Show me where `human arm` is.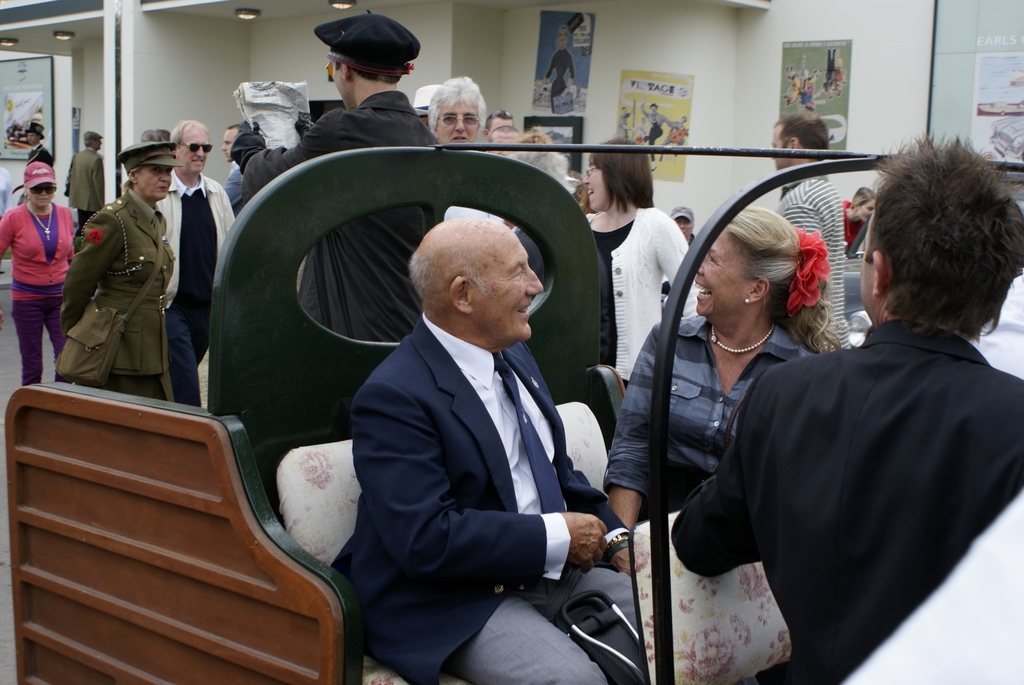
`human arm` is at (left=228, top=109, right=346, bottom=207).
